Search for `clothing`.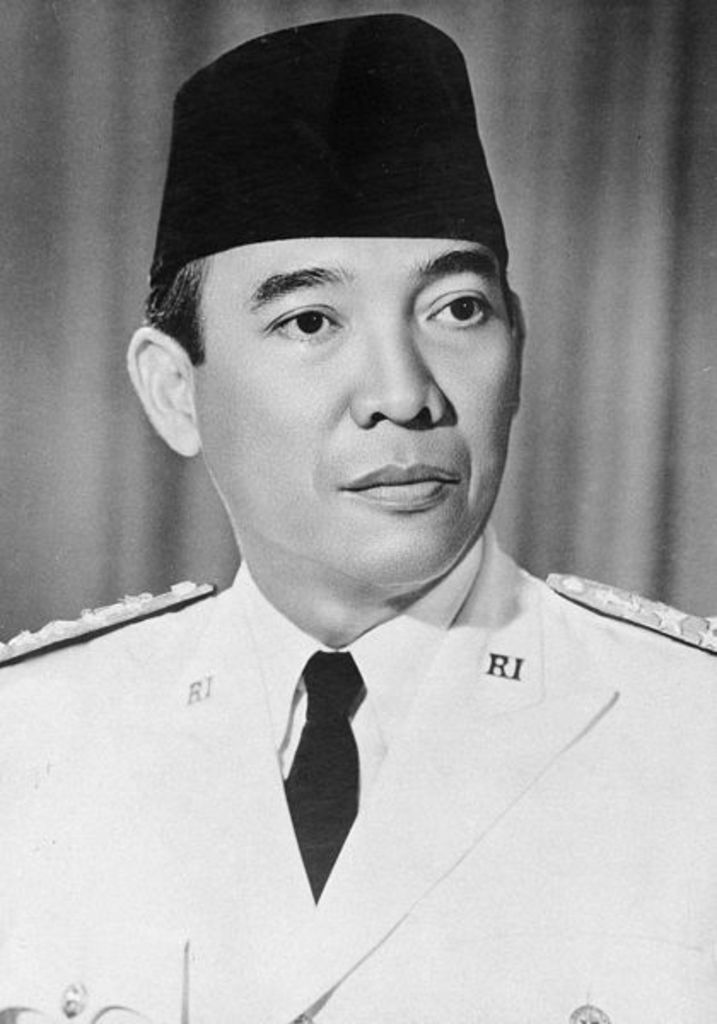
Found at [x1=38, y1=357, x2=685, y2=993].
